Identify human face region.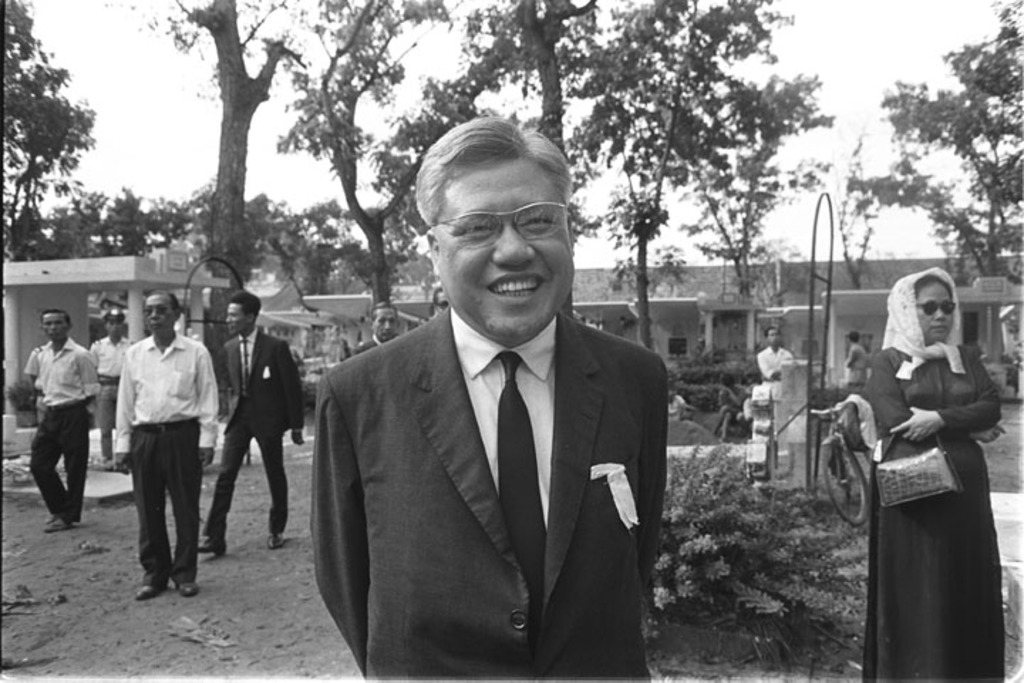
Region: [x1=425, y1=155, x2=572, y2=339].
